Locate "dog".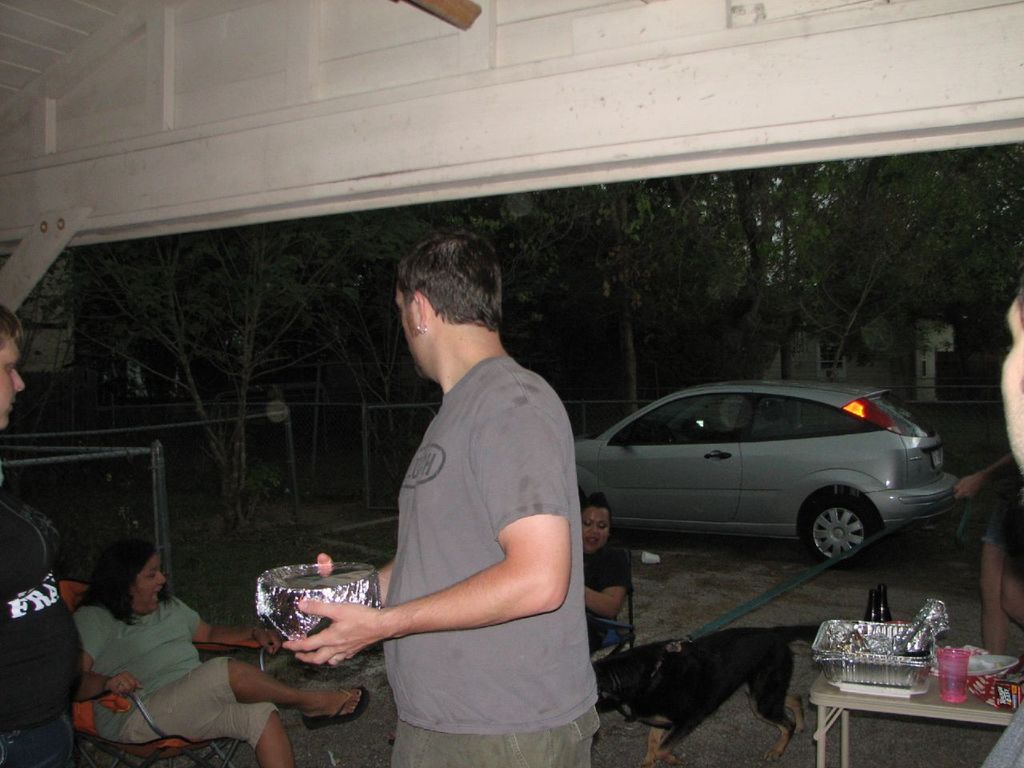
Bounding box: bbox=(586, 622, 822, 766).
